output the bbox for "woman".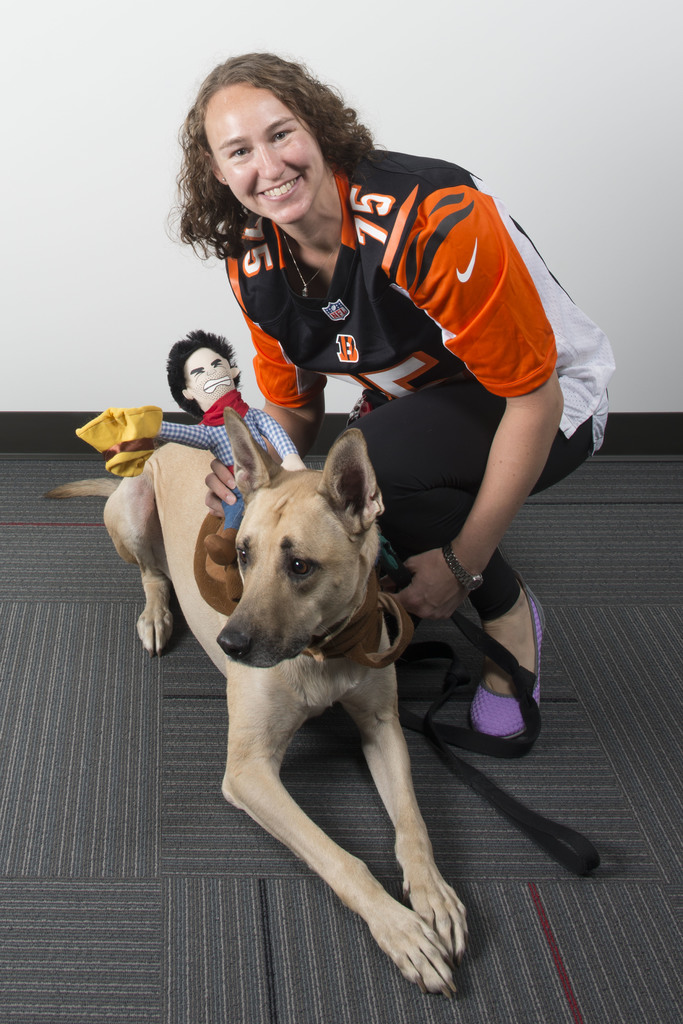
box=[178, 95, 599, 628].
